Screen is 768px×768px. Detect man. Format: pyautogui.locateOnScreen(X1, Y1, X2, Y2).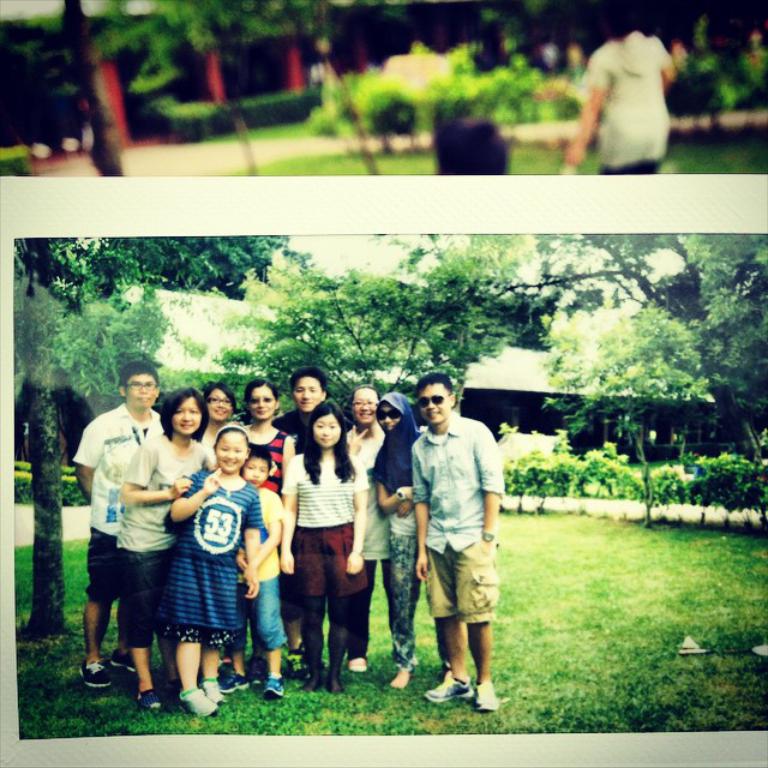
pyautogui.locateOnScreen(73, 358, 163, 691).
